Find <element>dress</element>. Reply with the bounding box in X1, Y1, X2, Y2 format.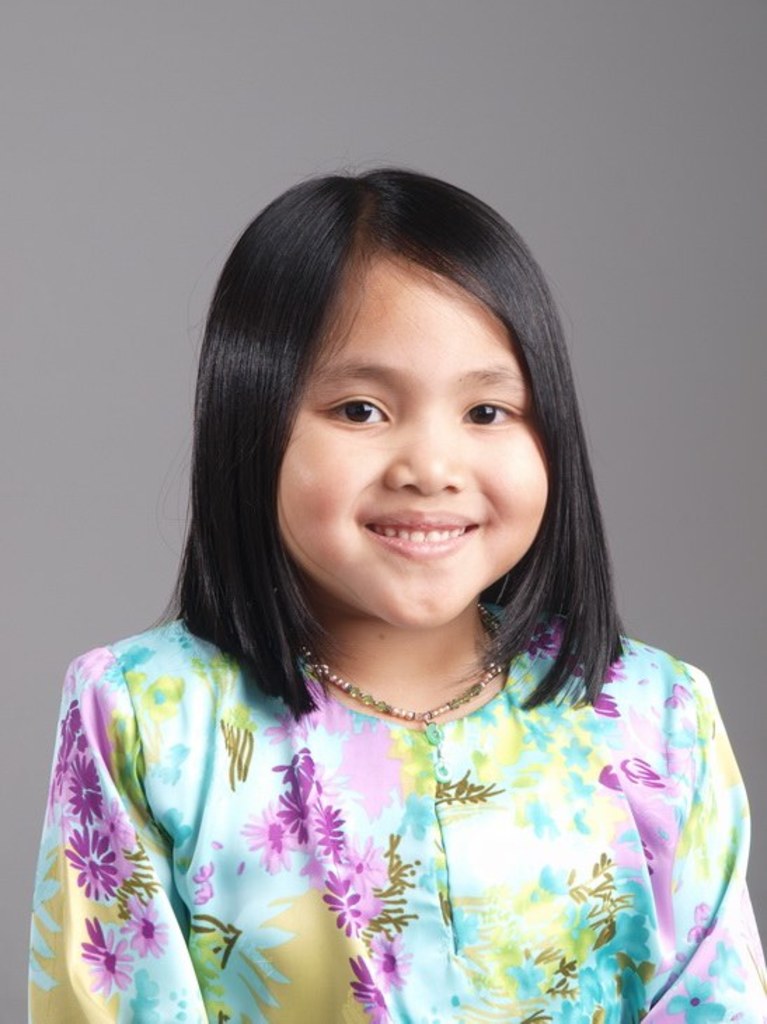
14, 610, 766, 1023.
